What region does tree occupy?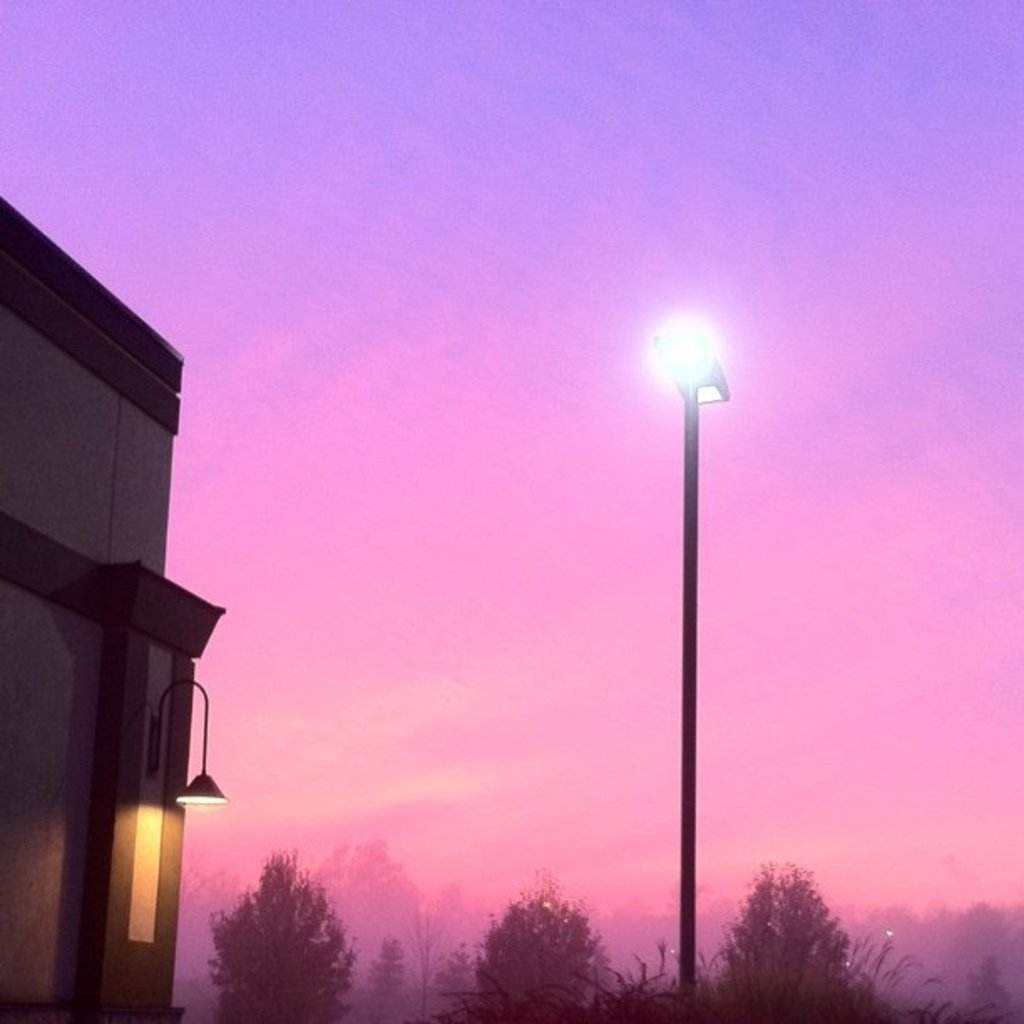
(left=199, top=845, right=350, bottom=1022).
